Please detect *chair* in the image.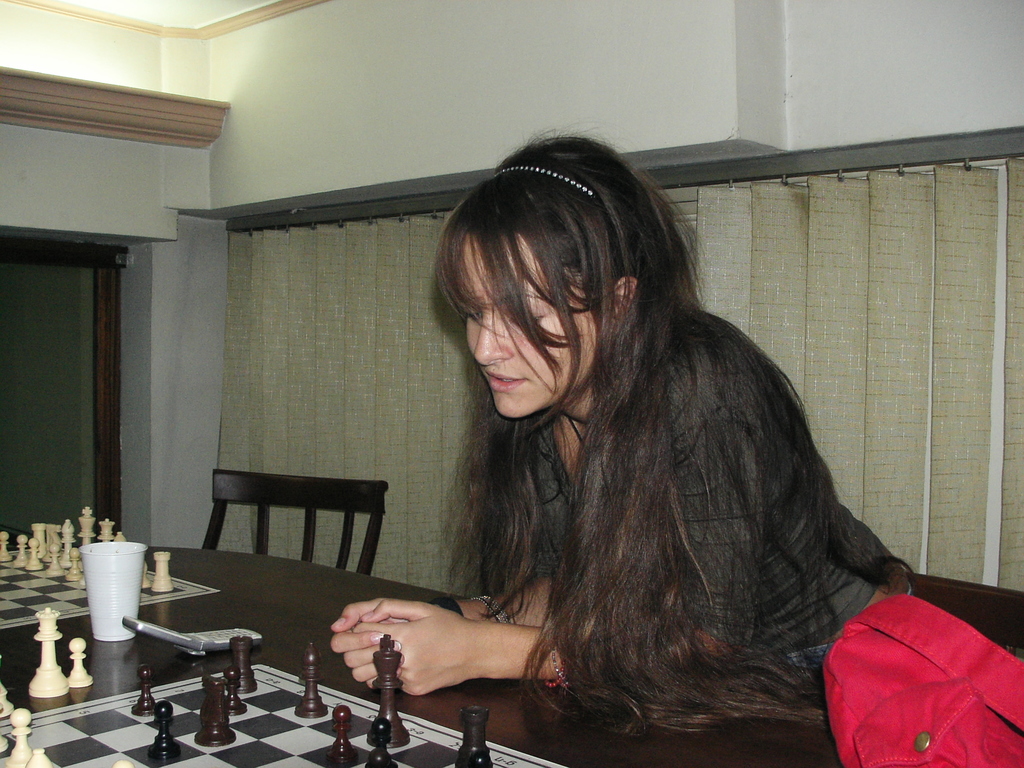
186, 468, 387, 579.
